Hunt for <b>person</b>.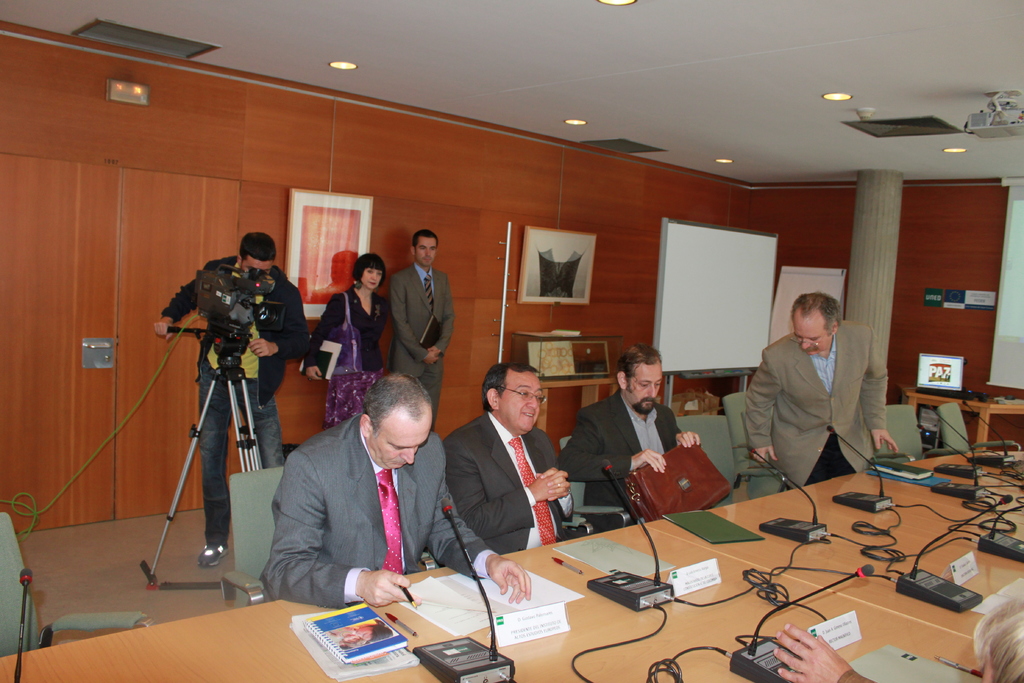
Hunted down at left=561, top=349, right=704, bottom=532.
